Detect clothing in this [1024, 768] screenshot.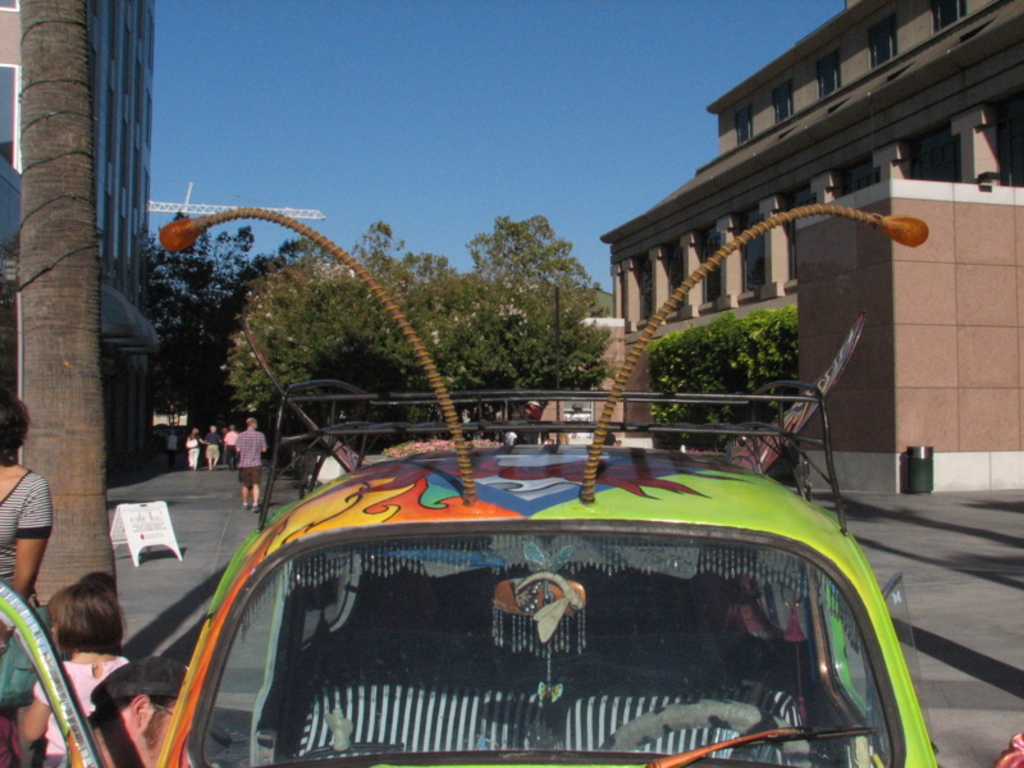
Detection: <box>0,474,50,701</box>.
